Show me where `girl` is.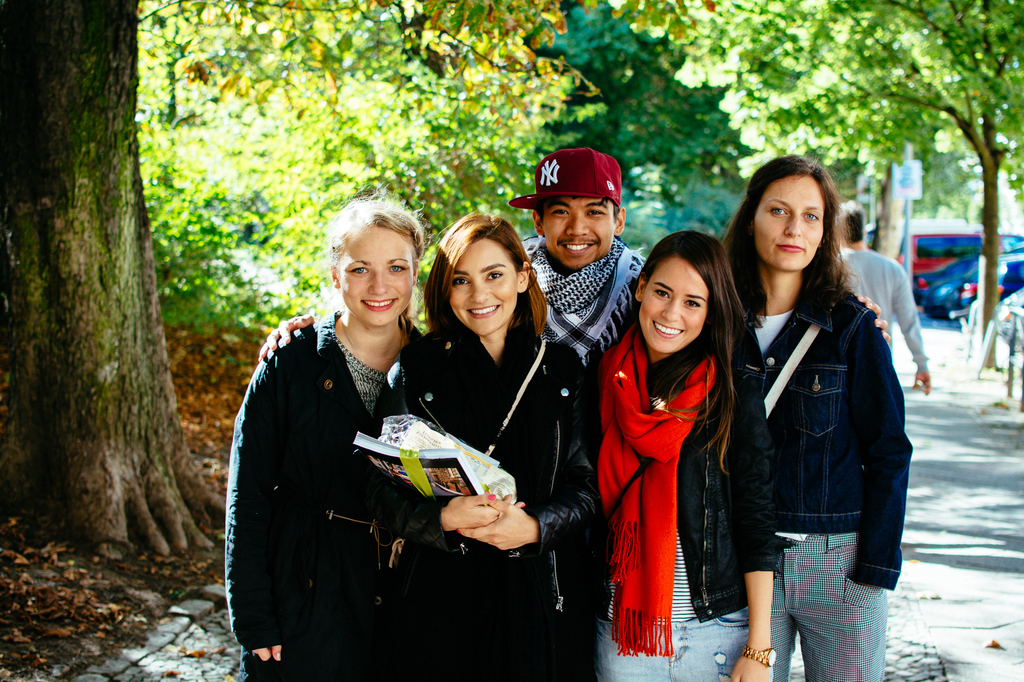
`girl` is at 371 211 600 674.
